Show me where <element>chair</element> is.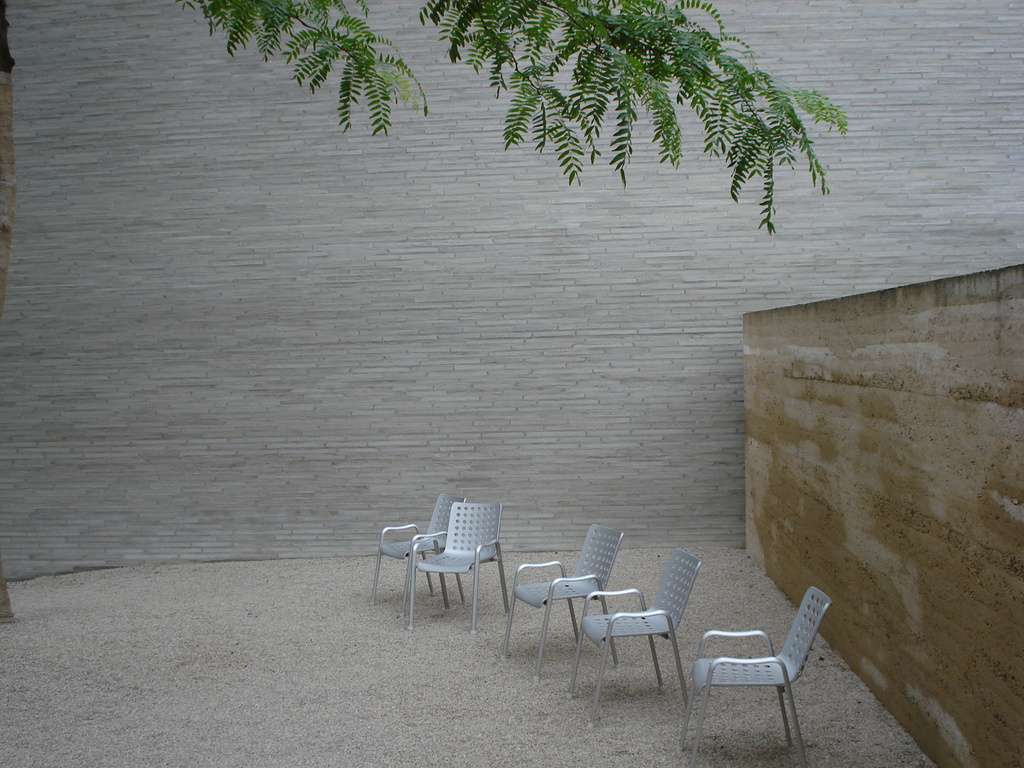
<element>chair</element> is at 407,502,510,634.
